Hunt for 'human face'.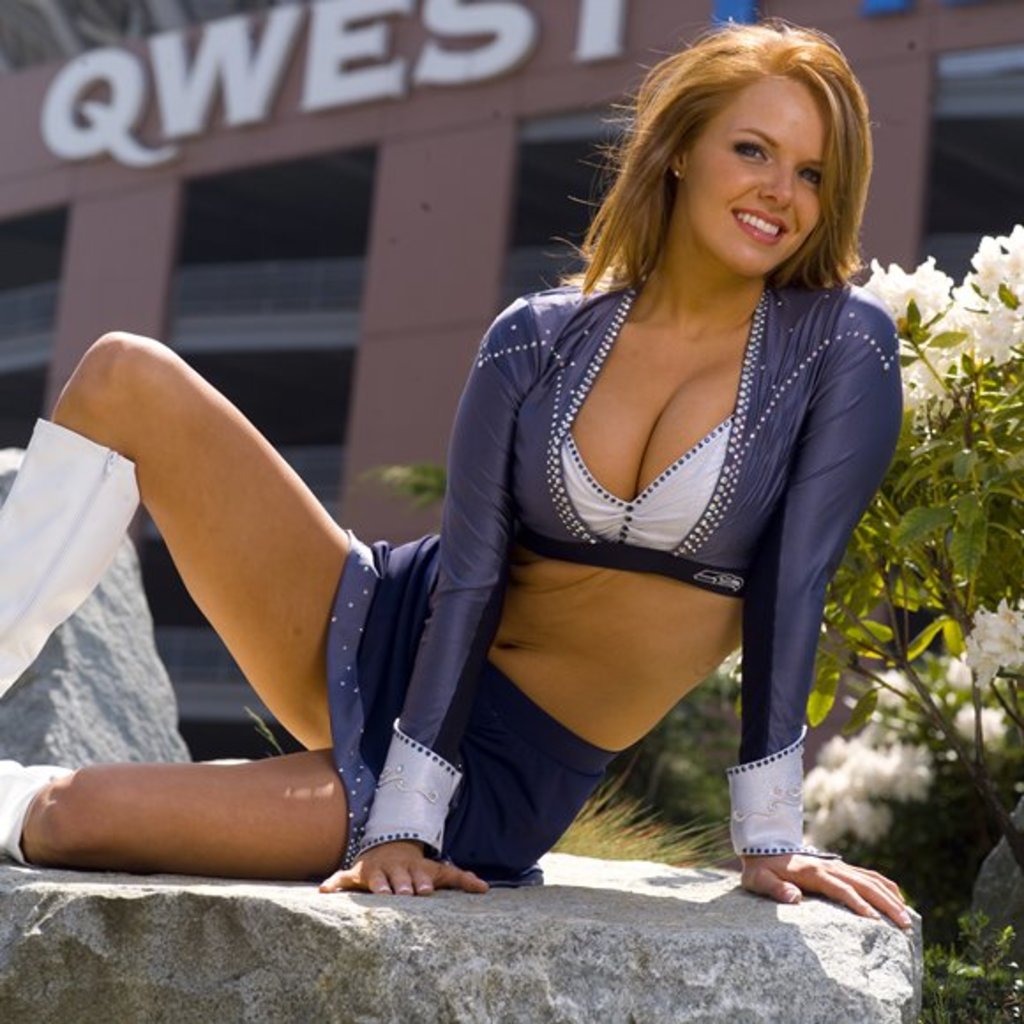
Hunted down at <bbox>685, 78, 826, 275</bbox>.
